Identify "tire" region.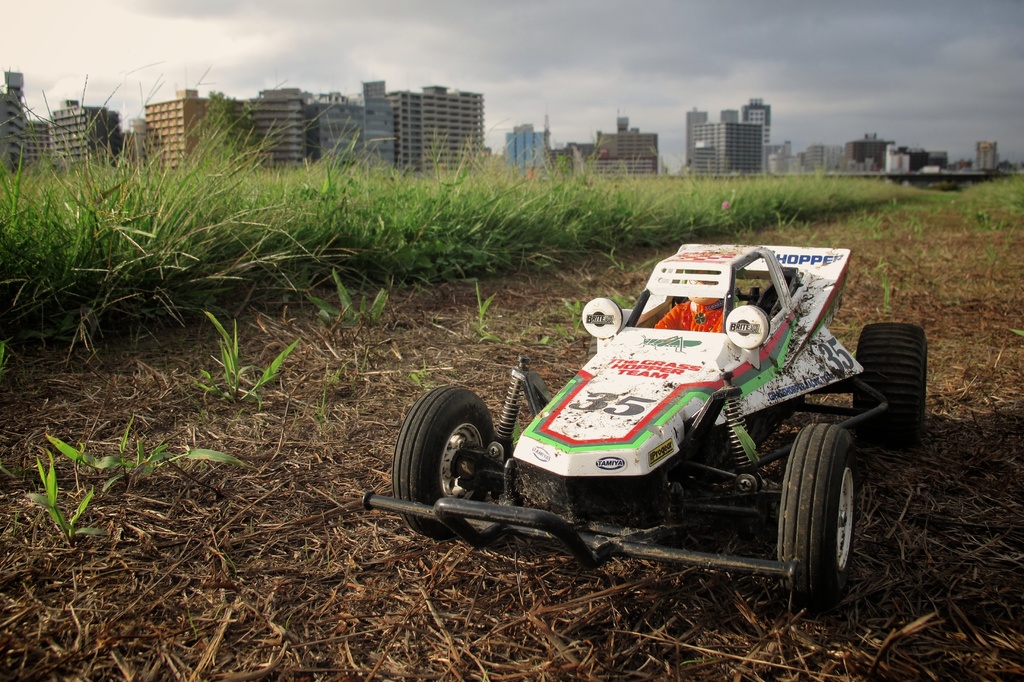
Region: <bbox>777, 424, 858, 609</bbox>.
